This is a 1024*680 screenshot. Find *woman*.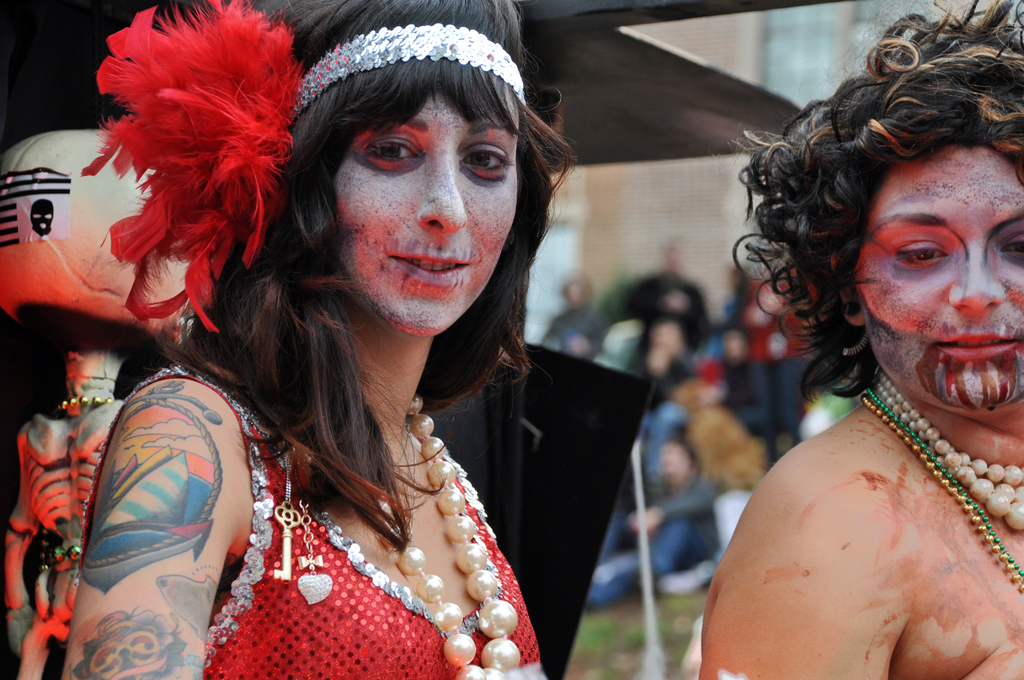
Bounding box: bbox=(69, 0, 588, 679).
